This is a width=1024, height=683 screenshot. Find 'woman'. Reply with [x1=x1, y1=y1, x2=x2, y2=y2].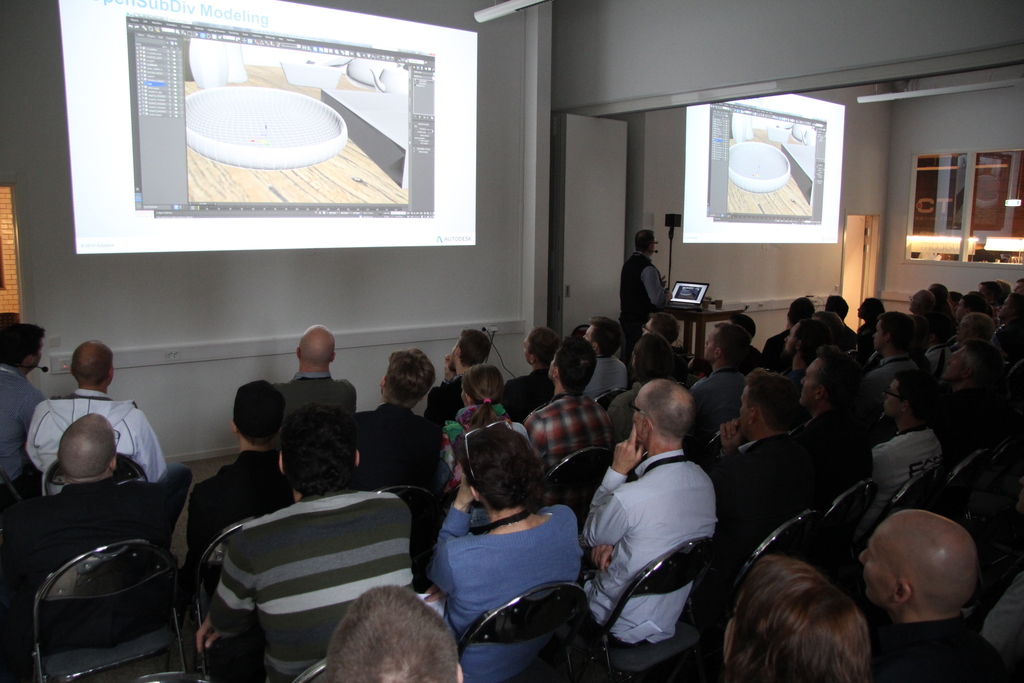
[x1=441, y1=364, x2=529, y2=493].
